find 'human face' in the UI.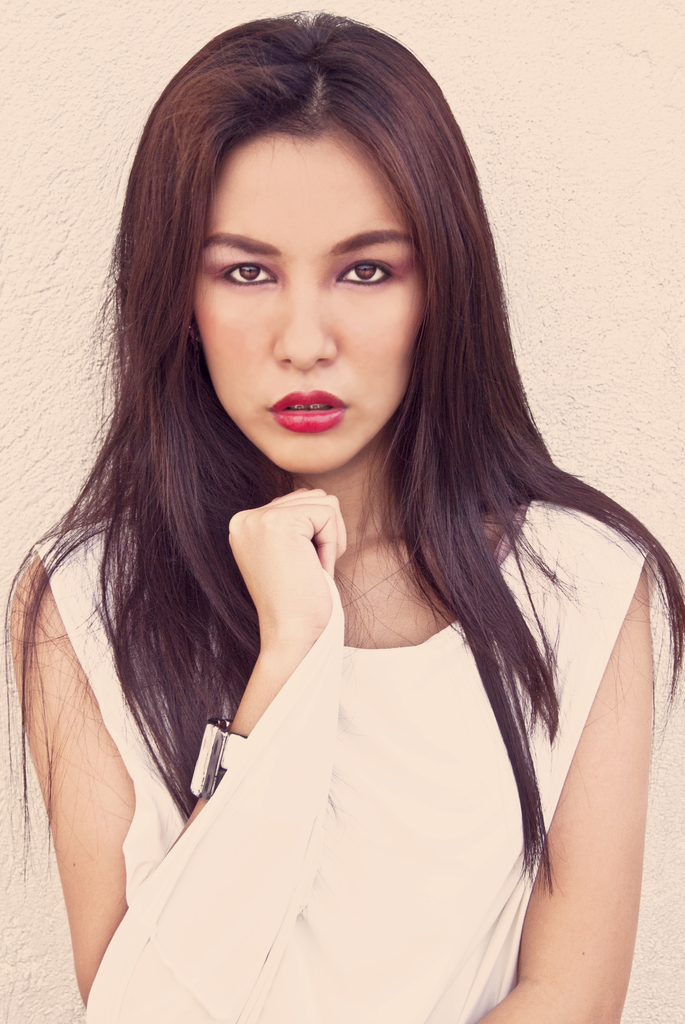
UI element at detection(194, 118, 420, 468).
